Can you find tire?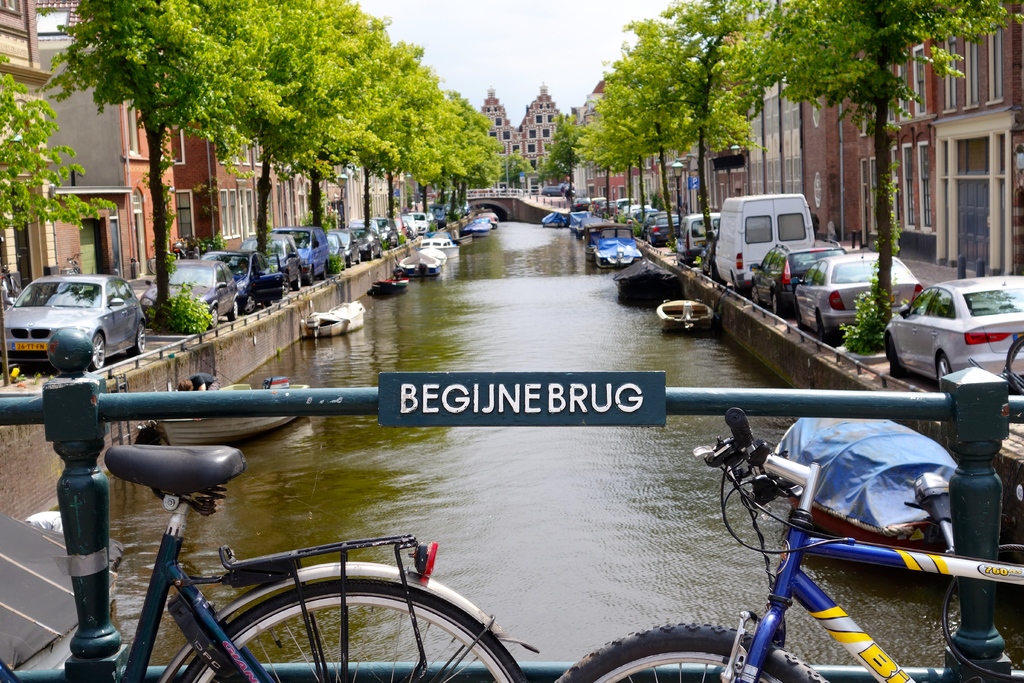
Yes, bounding box: x1=228, y1=300, x2=239, y2=327.
